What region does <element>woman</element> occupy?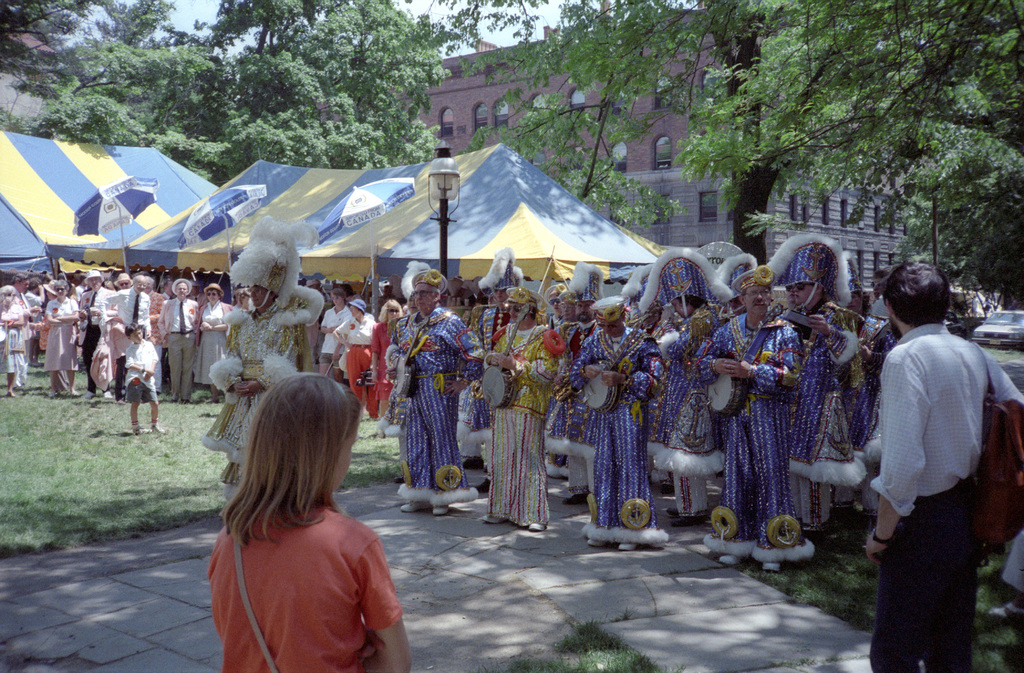
x1=367 y1=298 x2=406 y2=421.
